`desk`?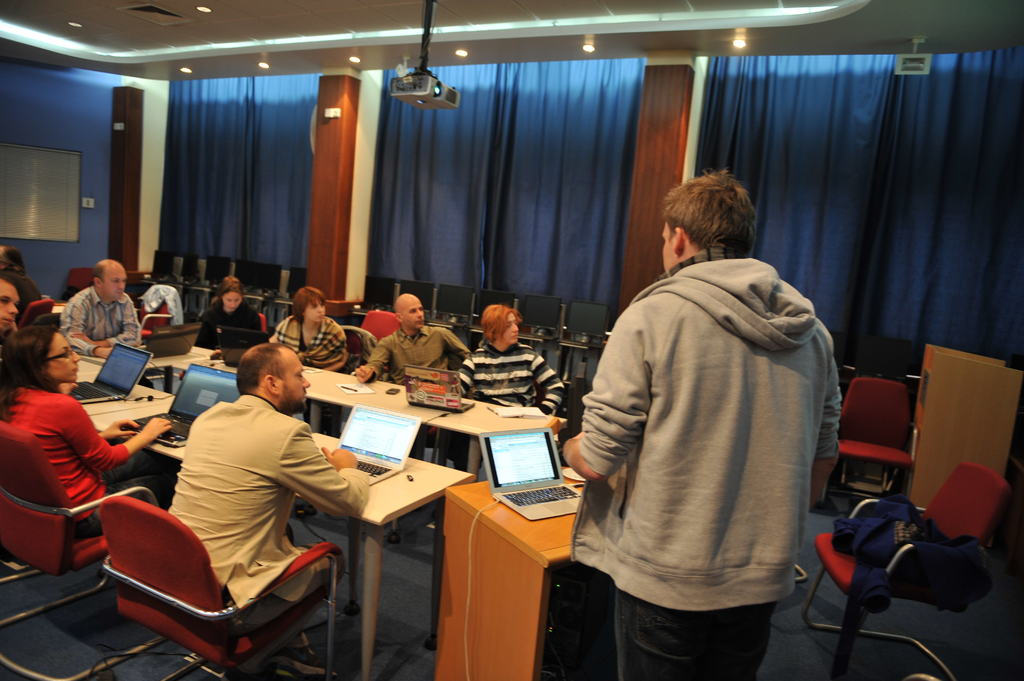
430,472,593,680
